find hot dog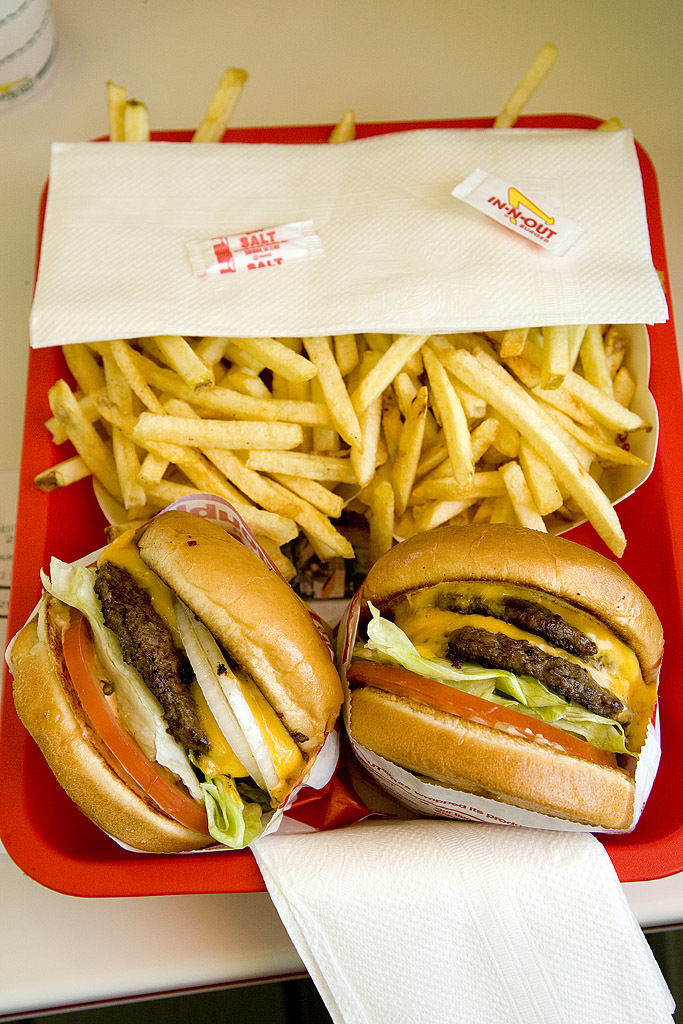
(x1=4, y1=500, x2=387, y2=835)
